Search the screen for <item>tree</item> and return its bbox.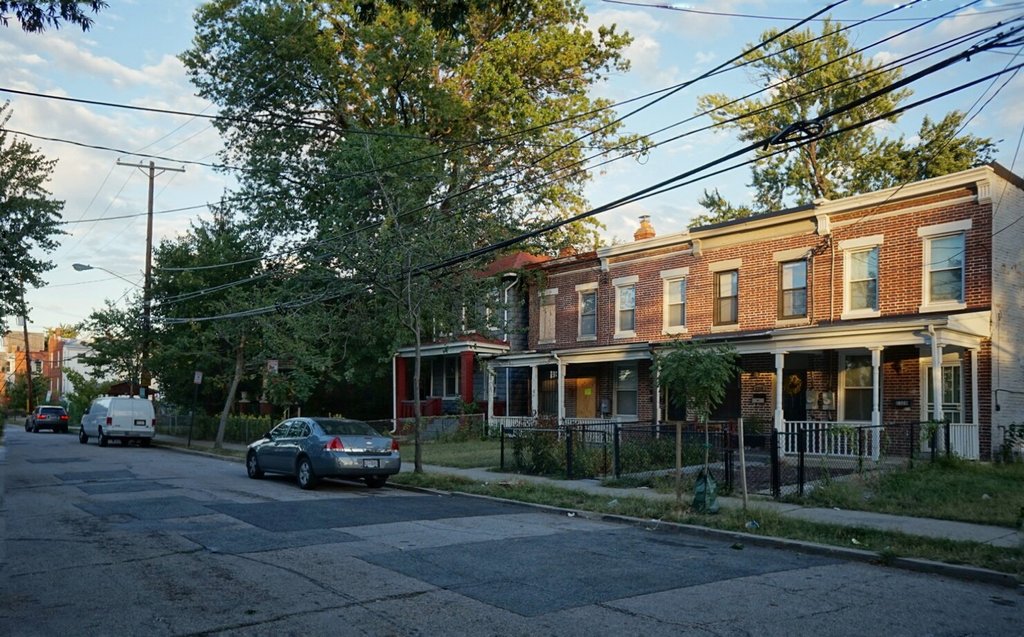
Found: [left=681, top=18, right=978, bottom=223].
